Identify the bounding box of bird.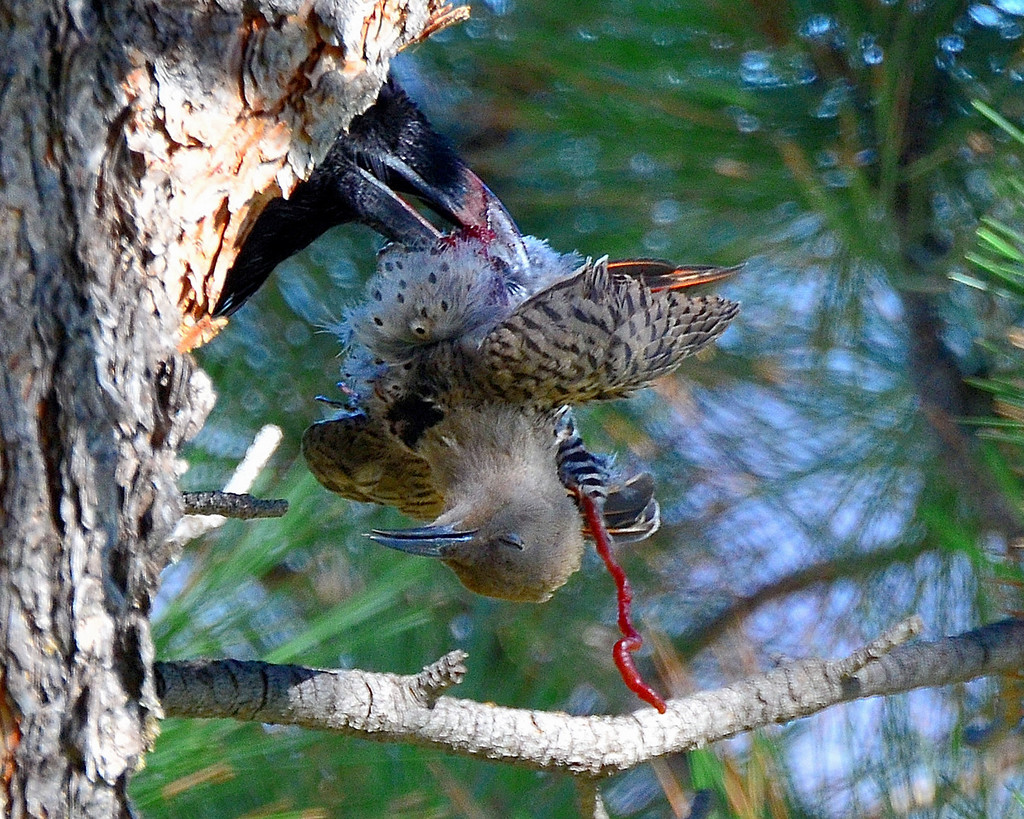
region(216, 82, 733, 669).
